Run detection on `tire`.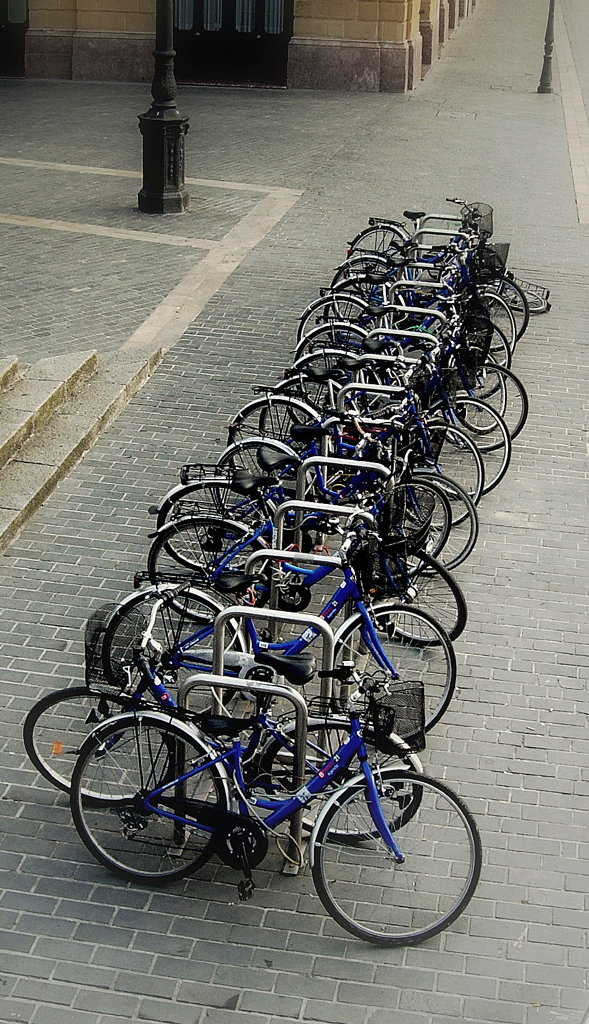
Result: 99 580 246 722.
